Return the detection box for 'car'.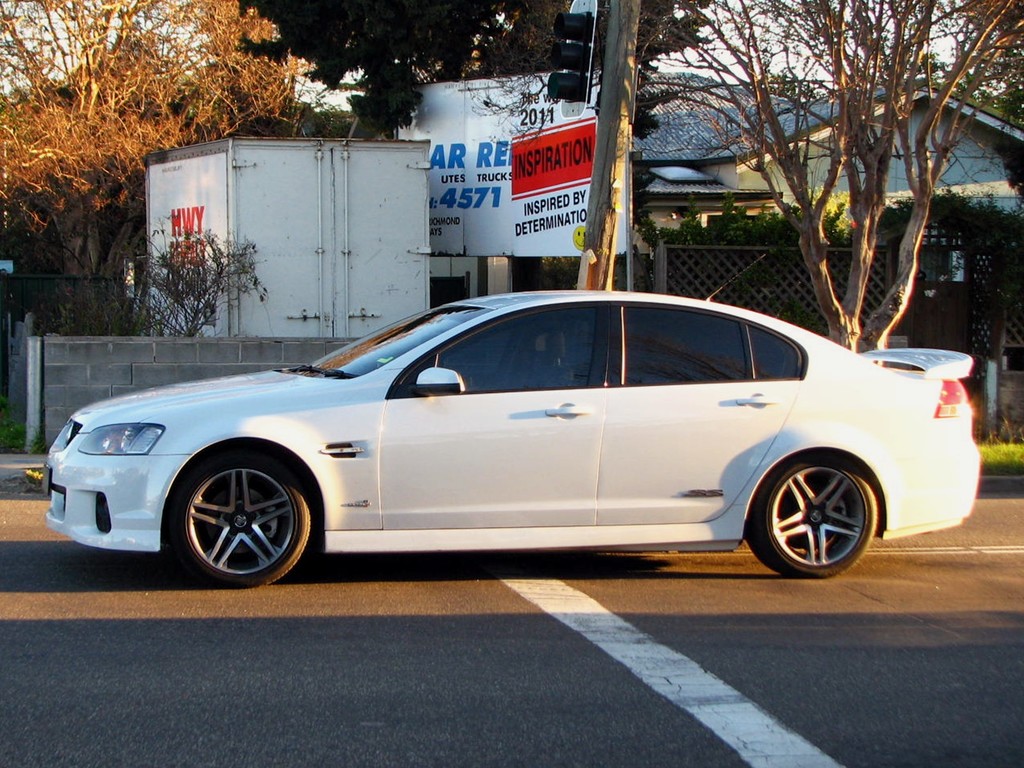
(45,253,975,577).
